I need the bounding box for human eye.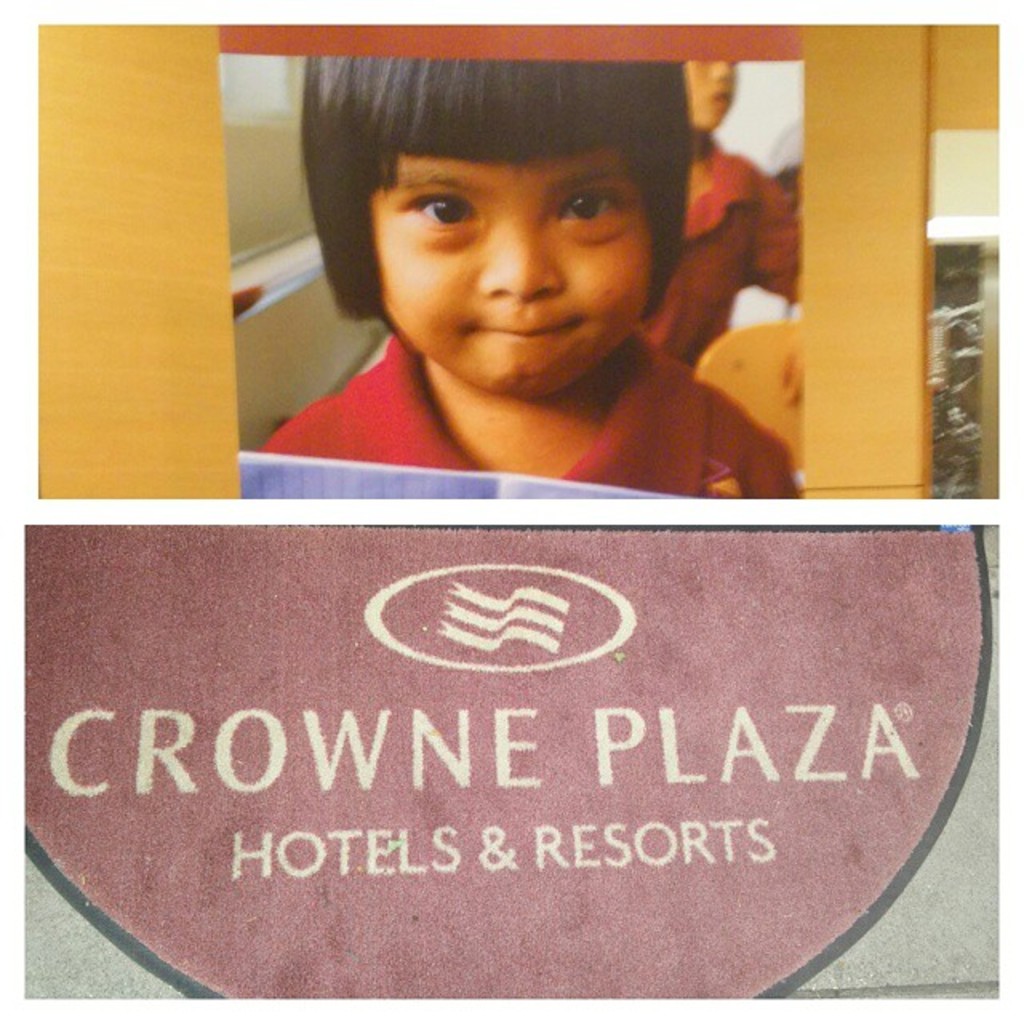
Here it is: BBox(406, 187, 477, 229).
